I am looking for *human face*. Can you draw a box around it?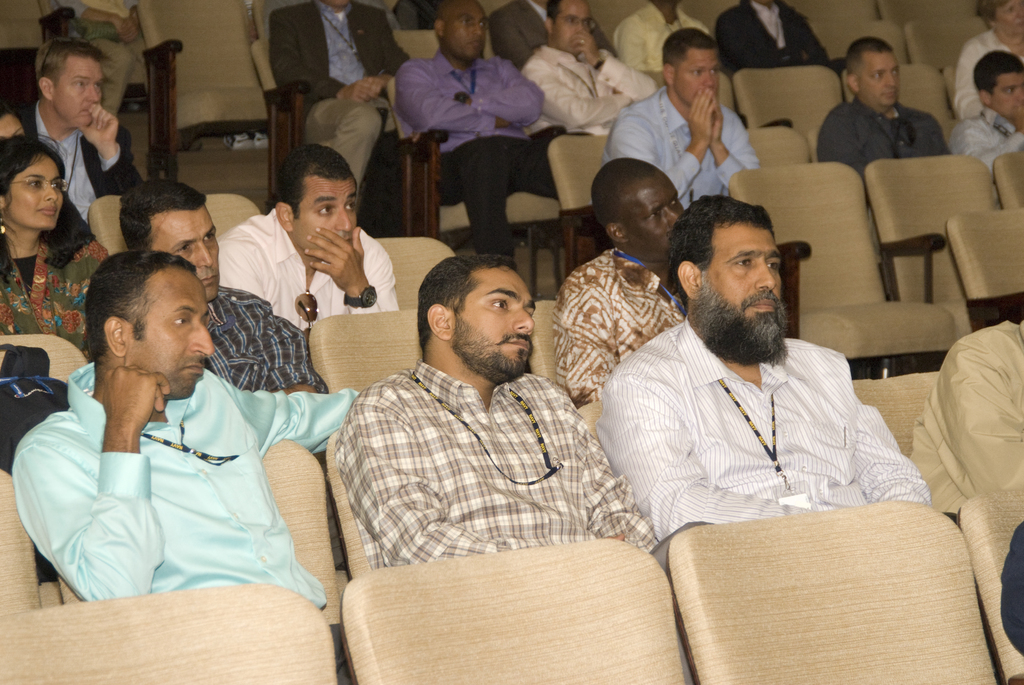
Sure, the bounding box is {"x1": 296, "y1": 180, "x2": 355, "y2": 260}.
